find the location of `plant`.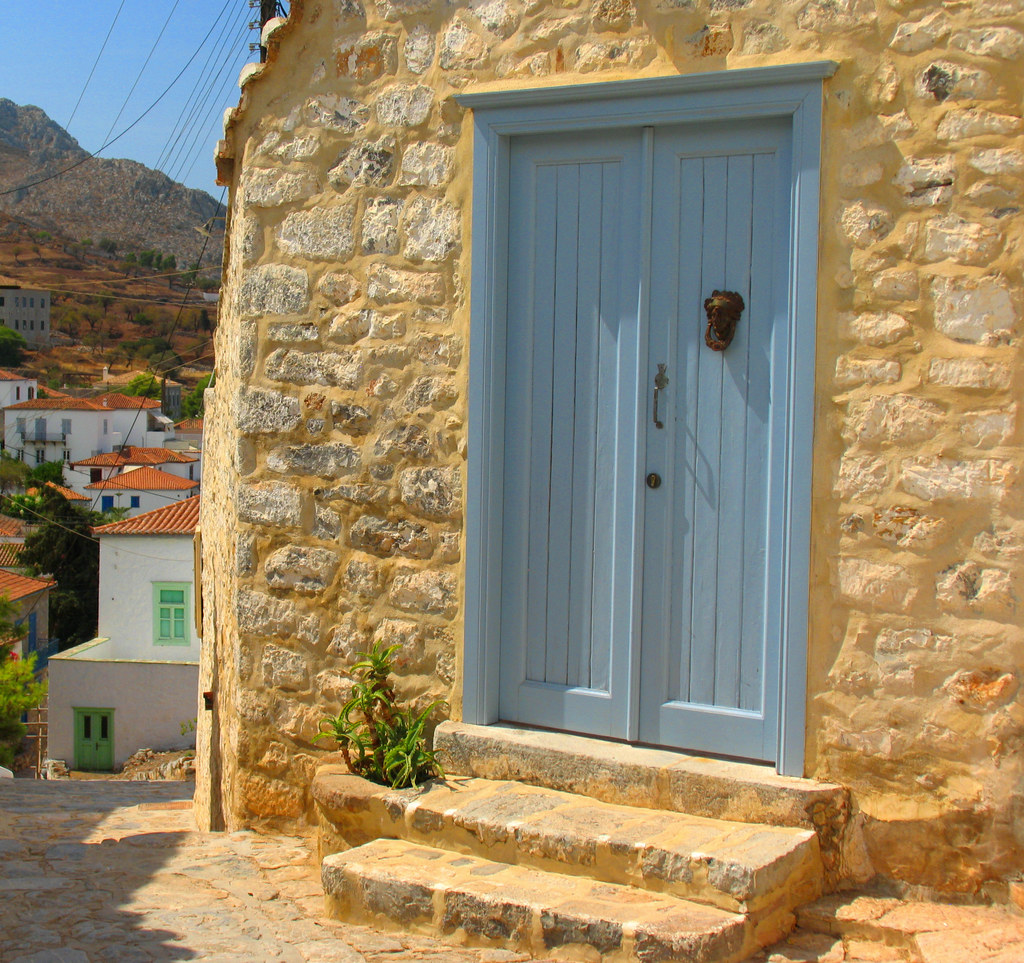
Location: x1=310 y1=630 x2=453 y2=791.
